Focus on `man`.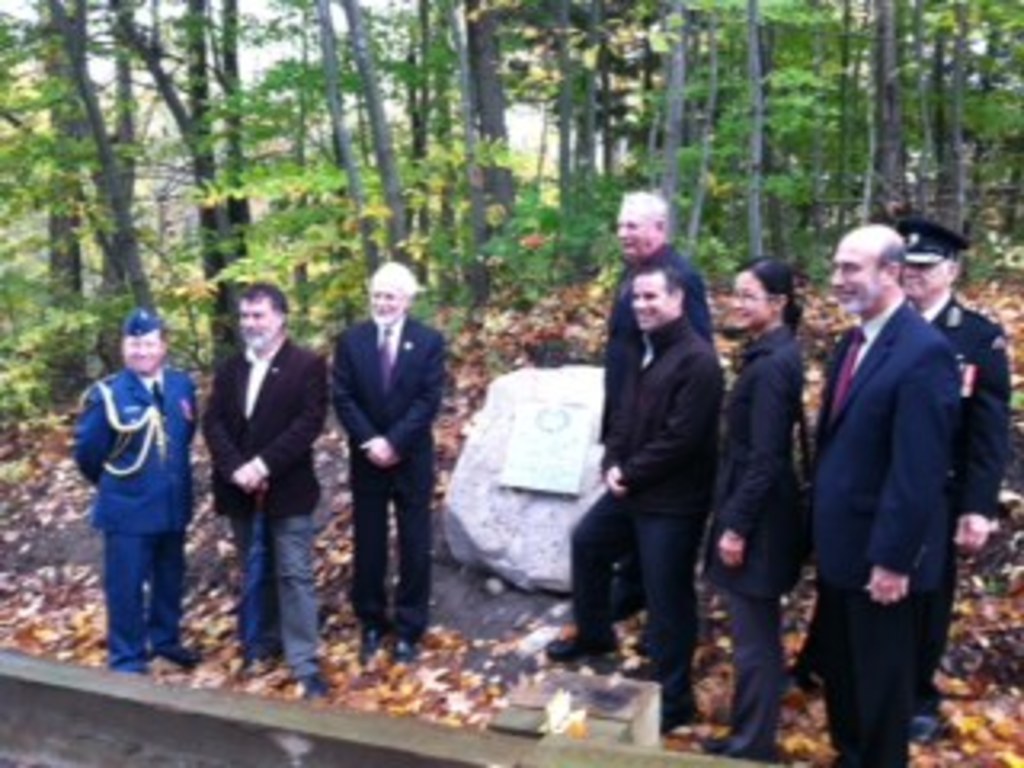
Focused at (x1=541, y1=262, x2=730, y2=726).
